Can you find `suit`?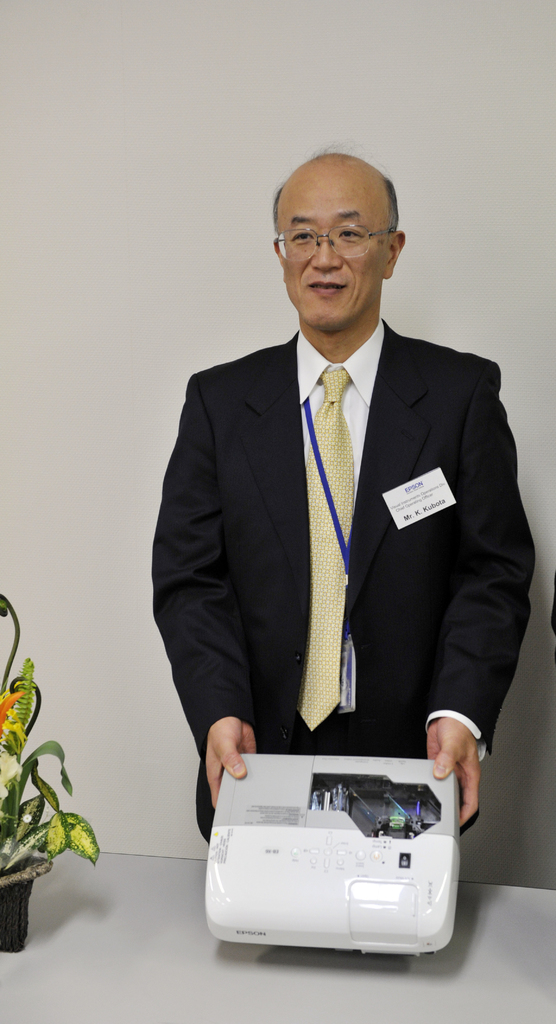
Yes, bounding box: (145, 310, 504, 831).
